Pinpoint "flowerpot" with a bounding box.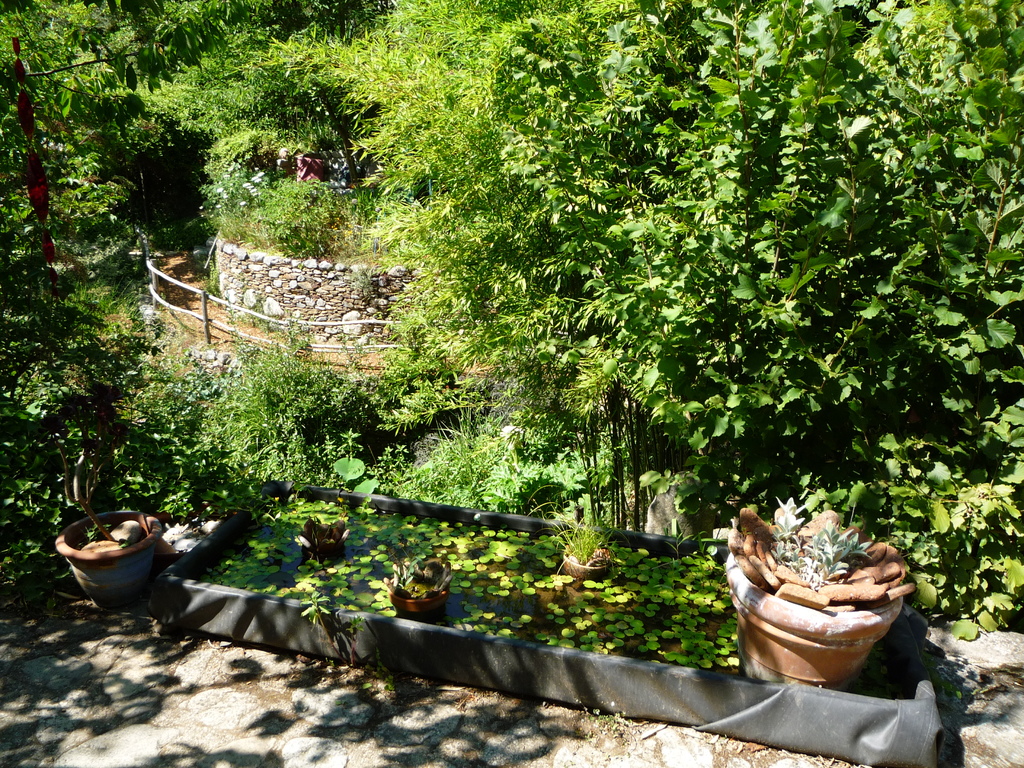
region(564, 538, 609, 575).
